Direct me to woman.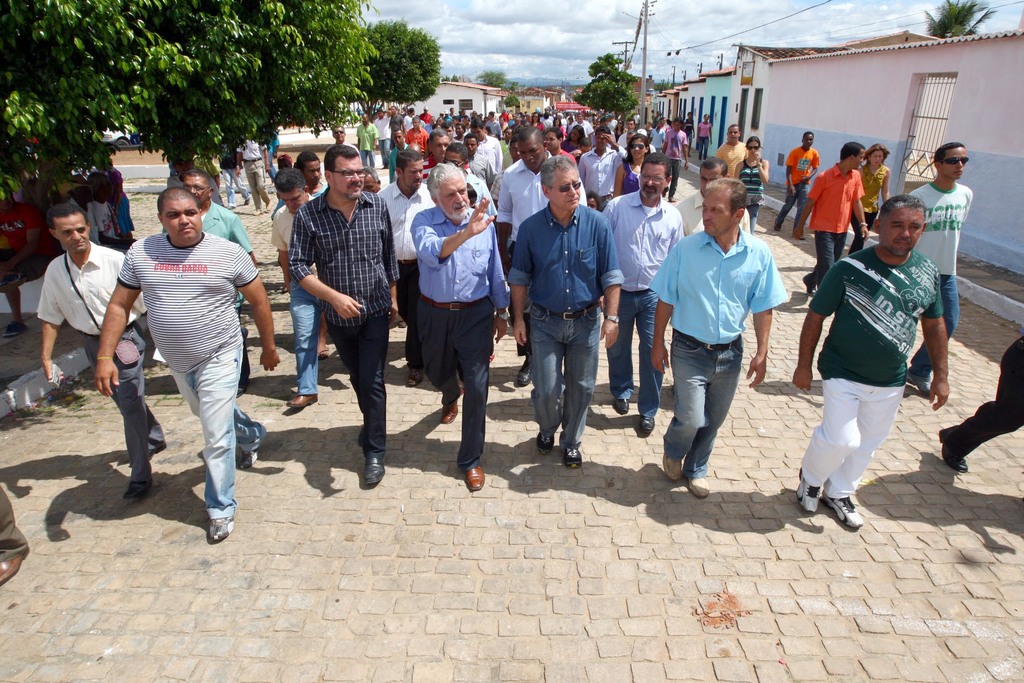
Direction: <box>561,122,595,166</box>.
